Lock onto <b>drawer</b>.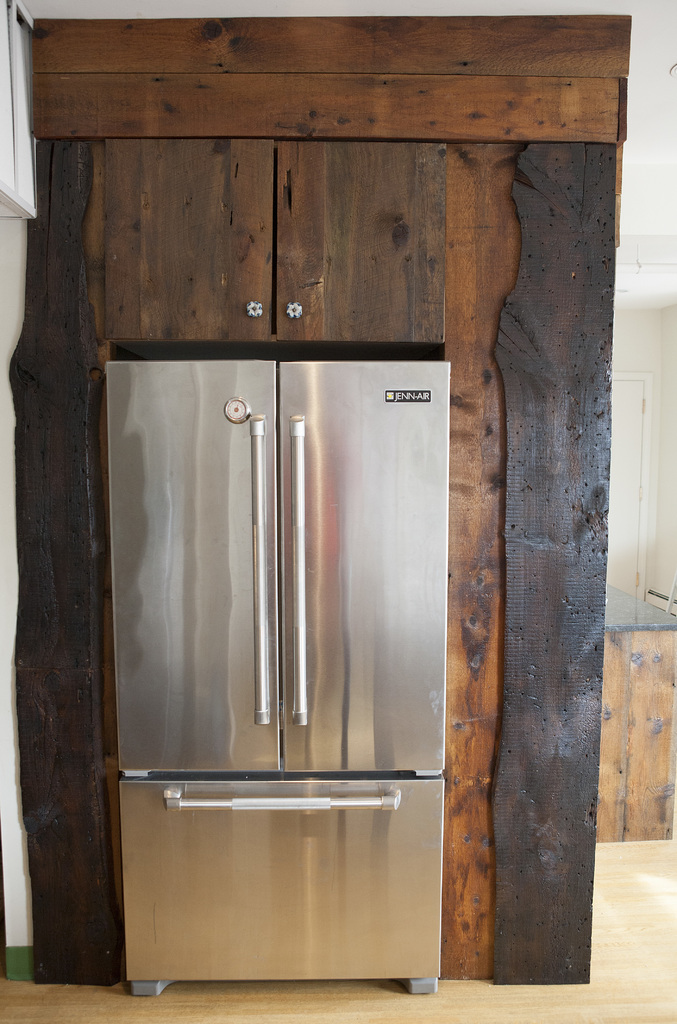
Locked: BBox(118, 776, 444, 975).
